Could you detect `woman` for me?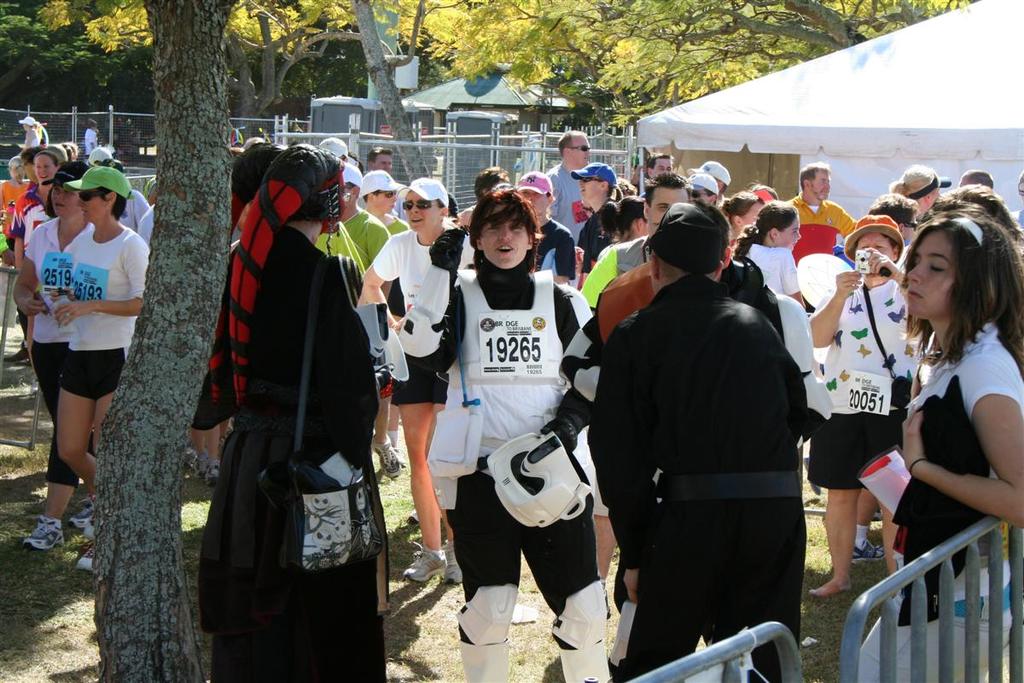
Detection result: region(361, 170, 410, 468).
